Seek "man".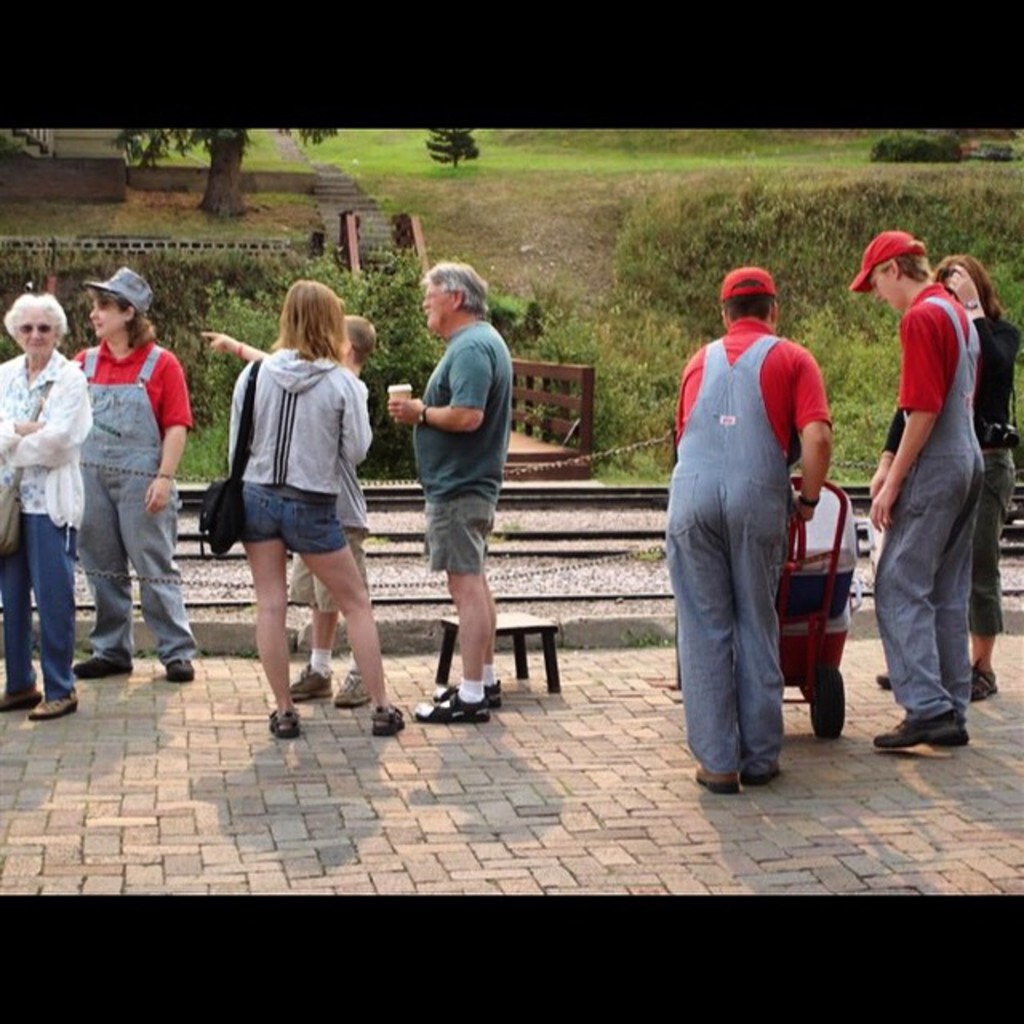
bbox(378, 256, 506, 738).
